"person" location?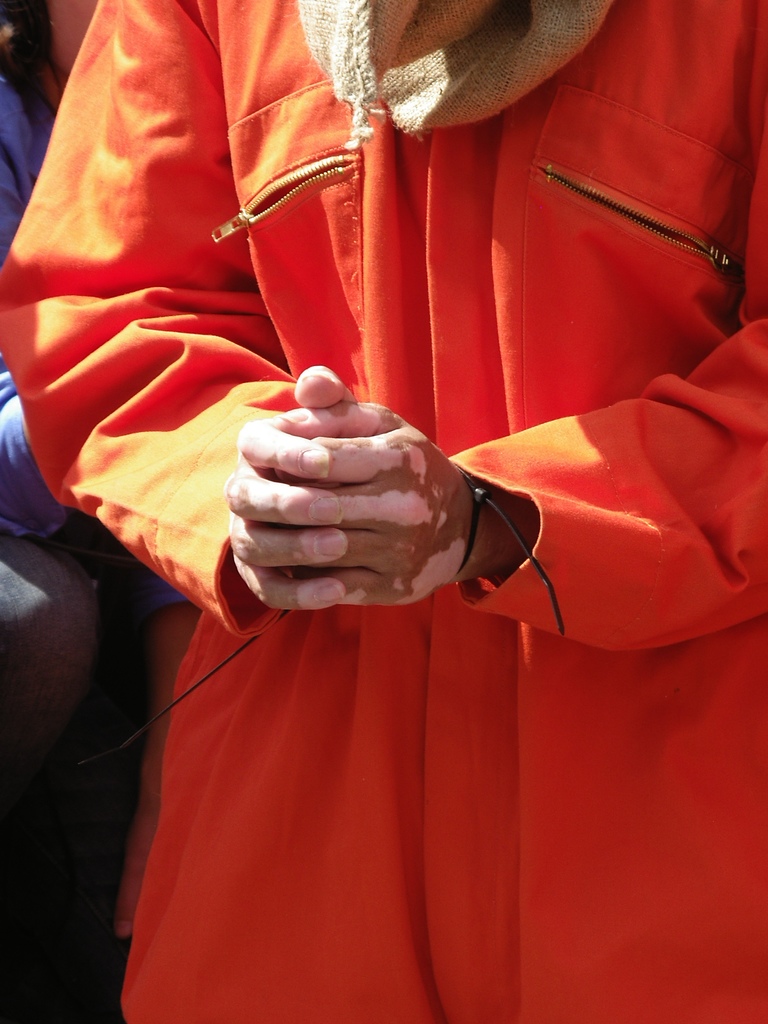
52, 58, 662, 988
